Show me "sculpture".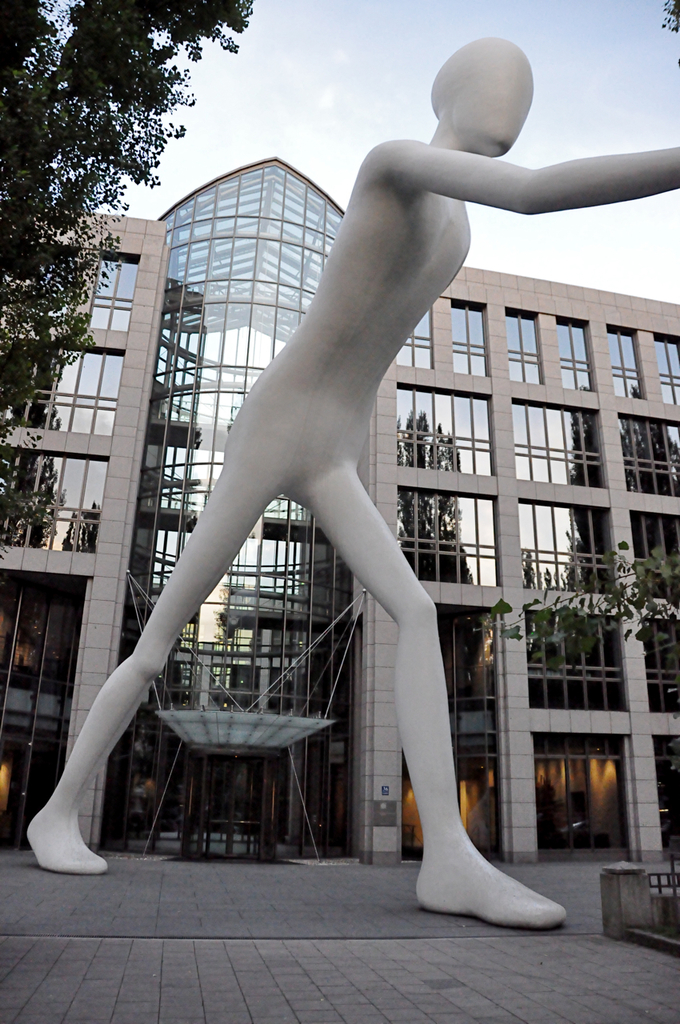
"sculpture" is here: <bbox>53, 124, 590, 919</bbox>.
